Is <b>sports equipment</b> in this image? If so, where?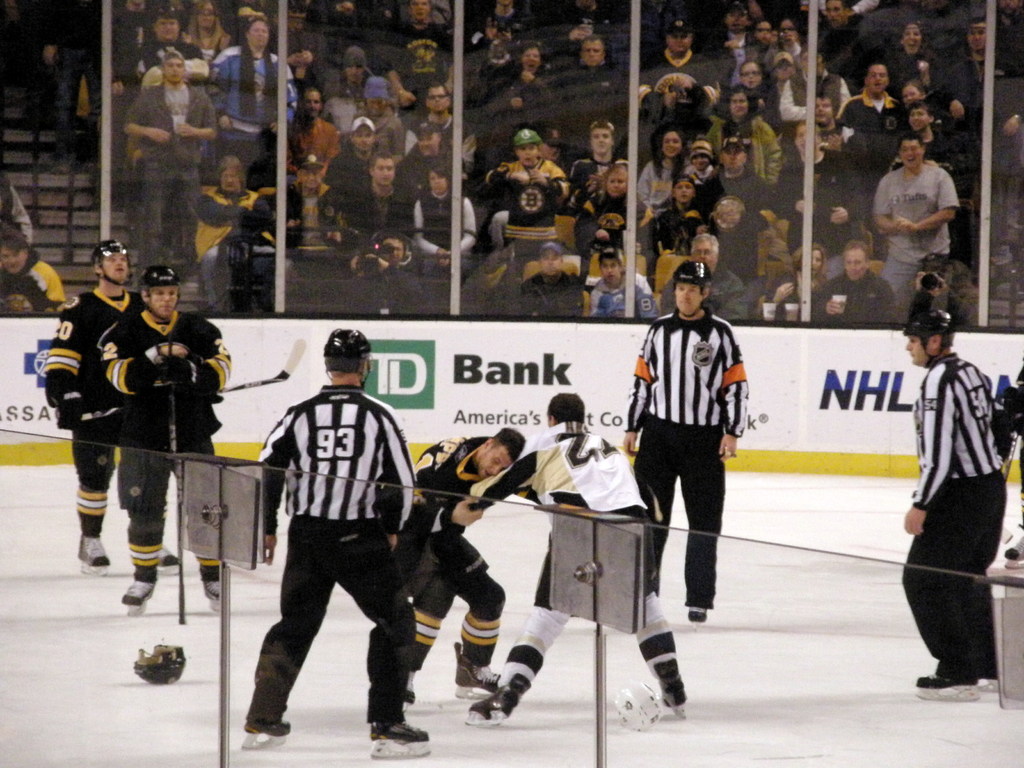
Yes, at l=399, t=671, r=417, b=714.
